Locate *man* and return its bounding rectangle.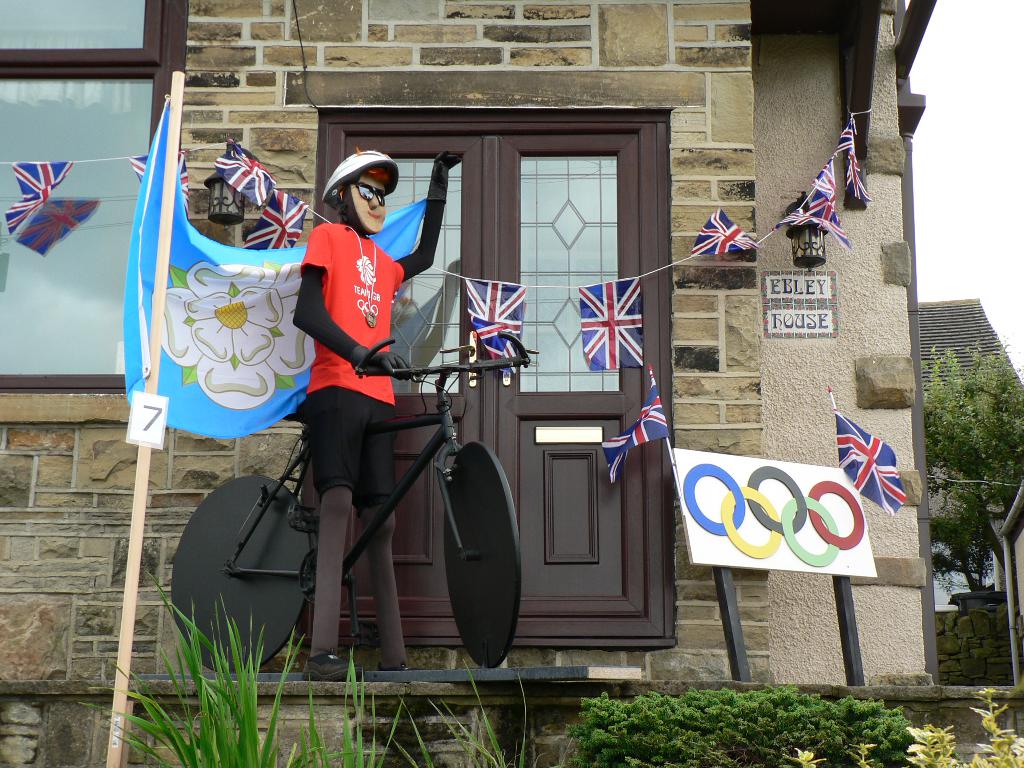
rect(259, 120, 490, 661).
